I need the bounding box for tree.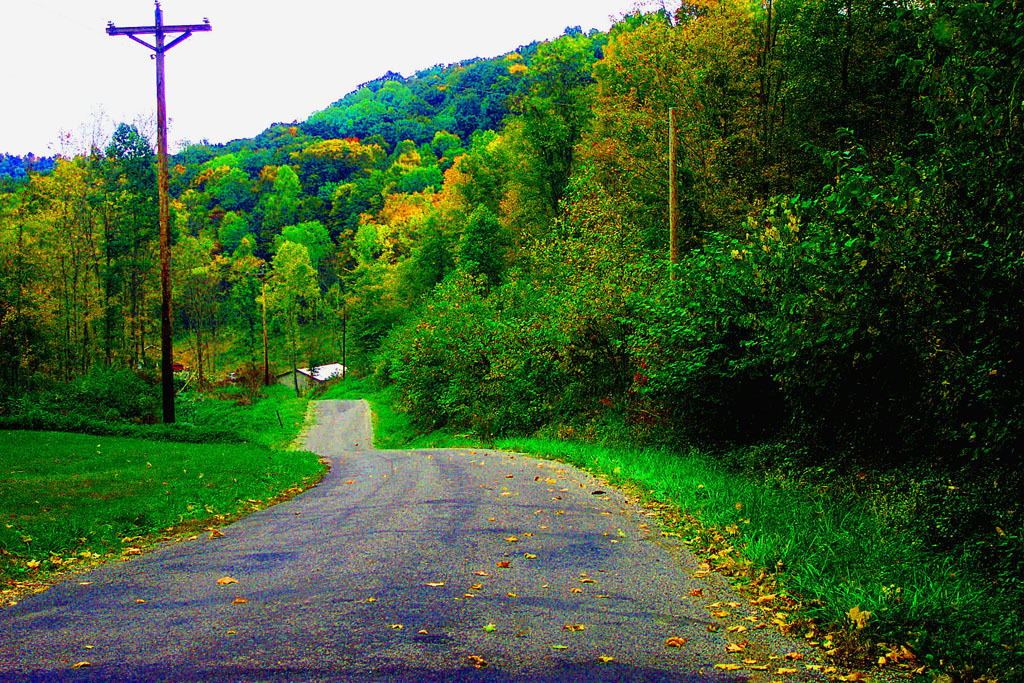
Here it is: 750 190 916 469.
